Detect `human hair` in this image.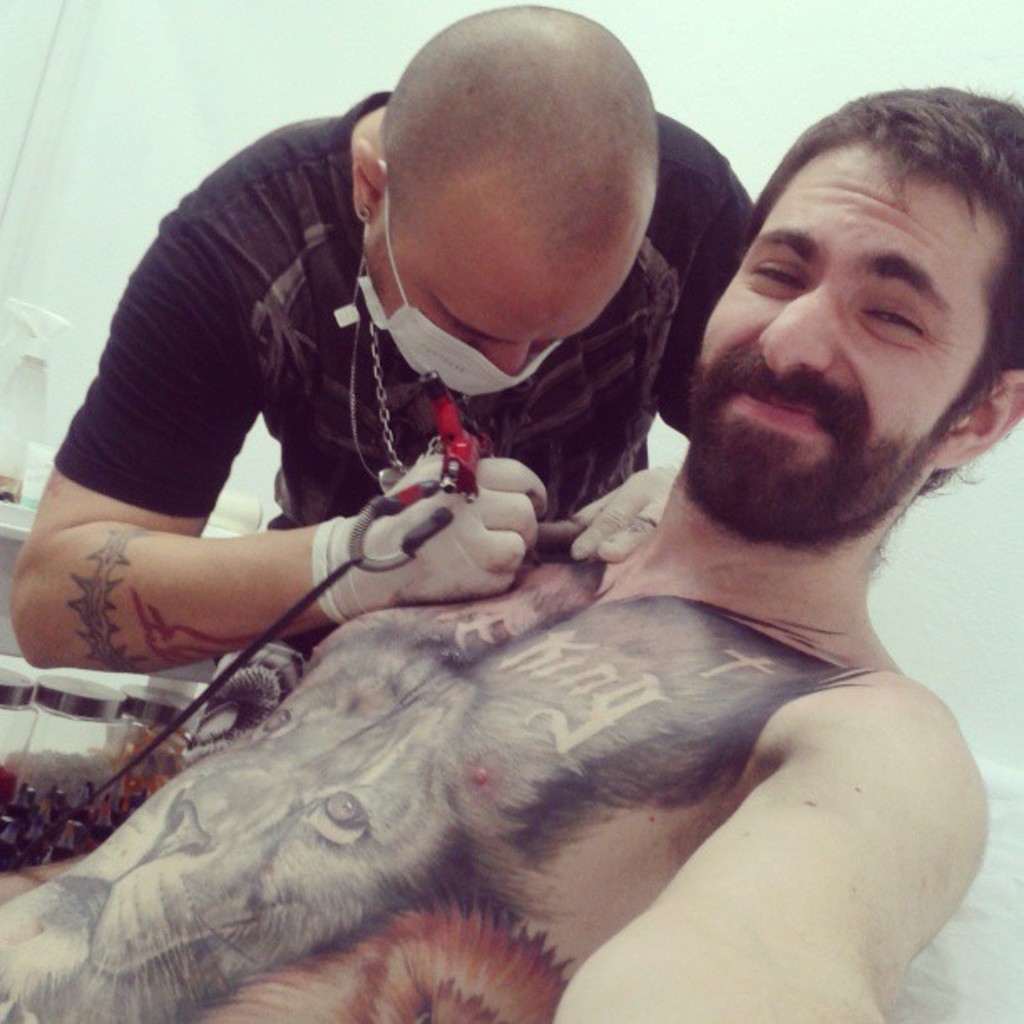
Detection: x1=671, y1=85, x2=1022, y2=542.
